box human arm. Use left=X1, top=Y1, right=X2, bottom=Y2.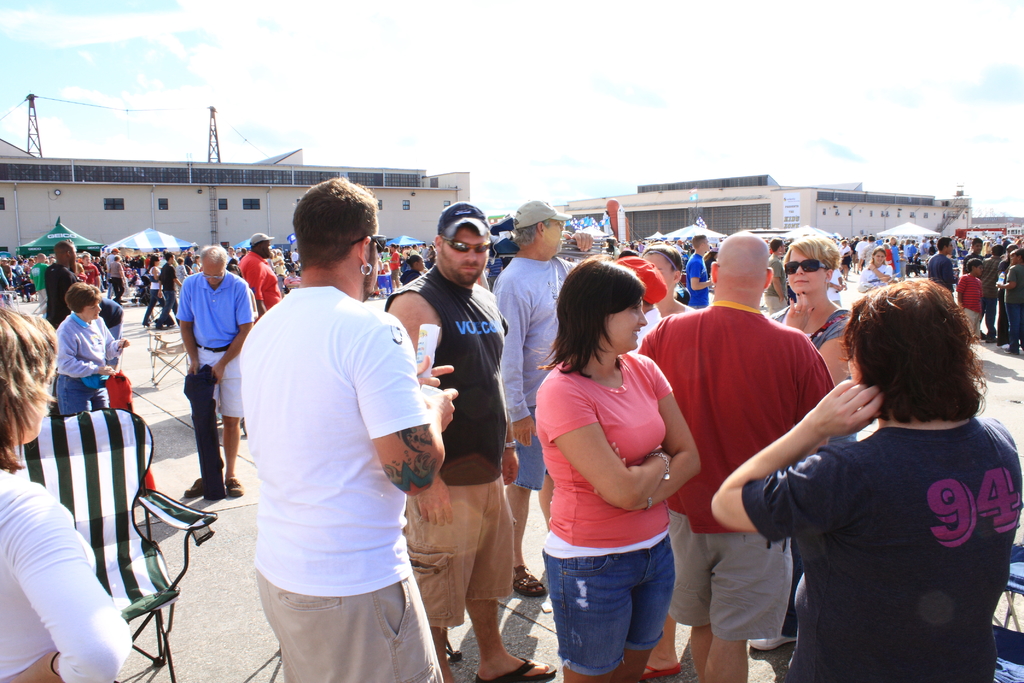
left=492, top=289, right=541, bottom=449.
